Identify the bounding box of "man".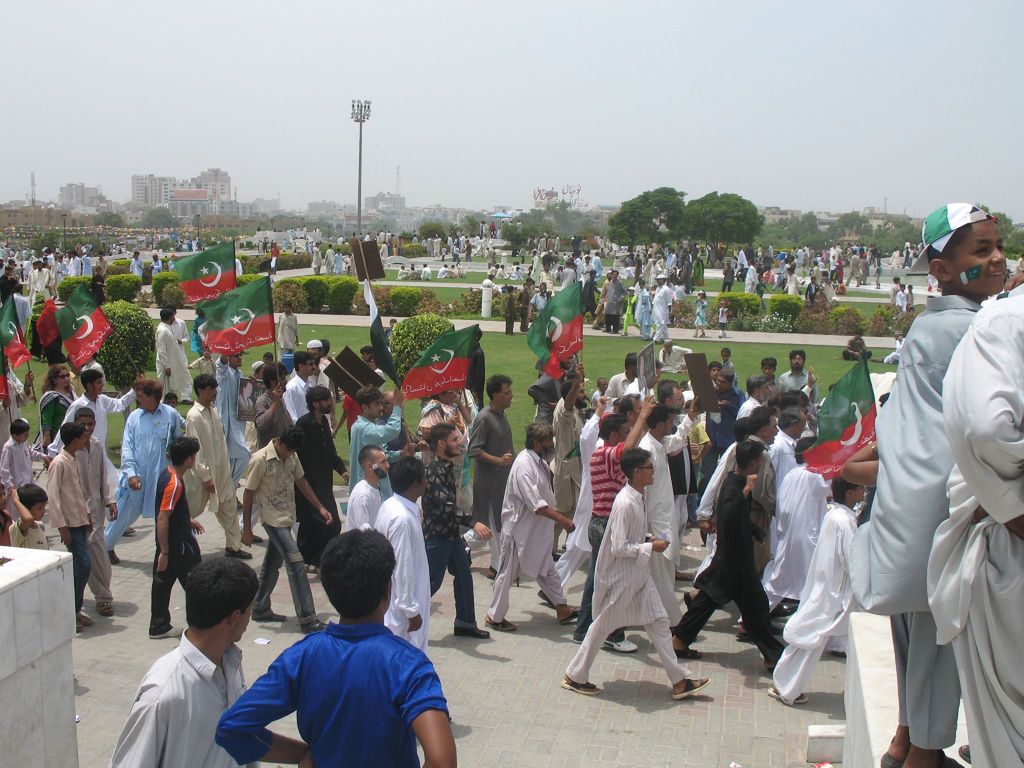
420/426/493/643.
